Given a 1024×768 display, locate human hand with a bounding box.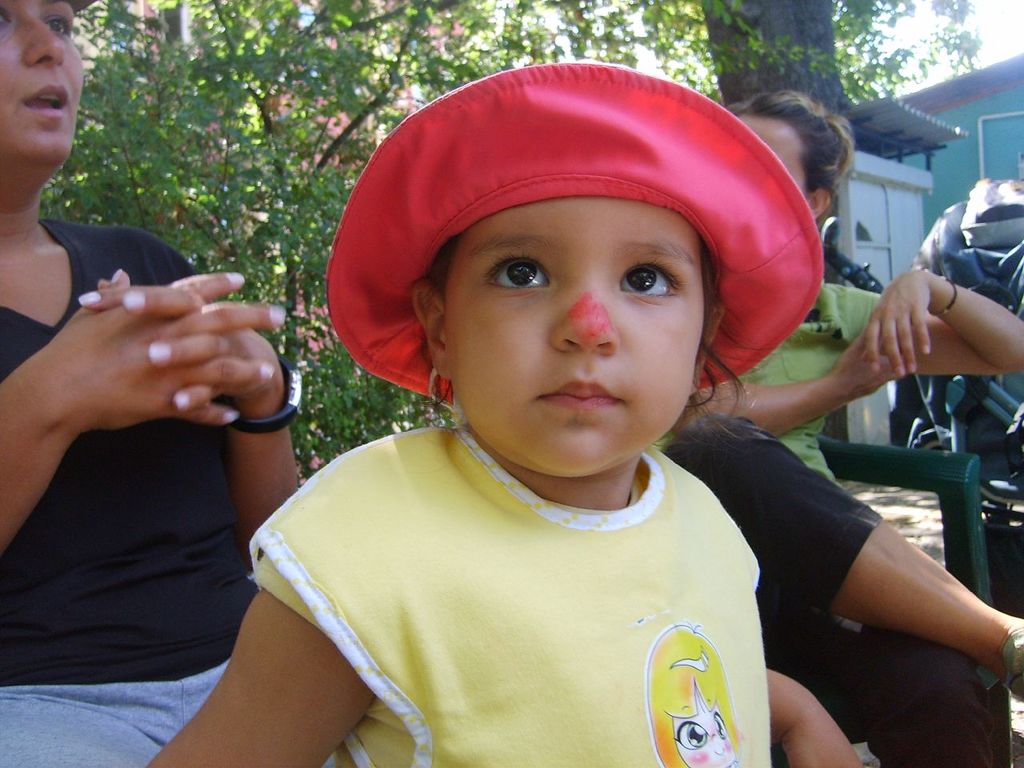
Located: select_region(782, 706, 864, 767).
